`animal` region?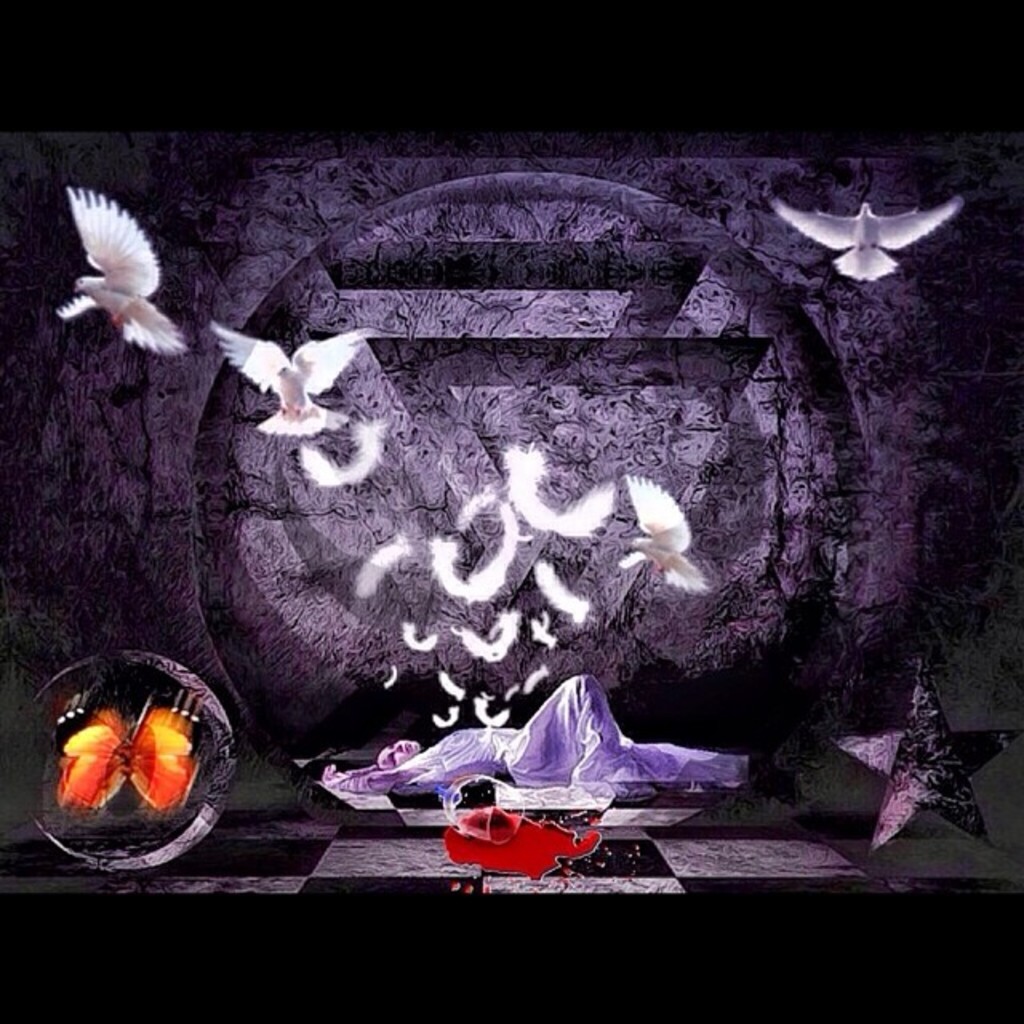
766 194 960 282
